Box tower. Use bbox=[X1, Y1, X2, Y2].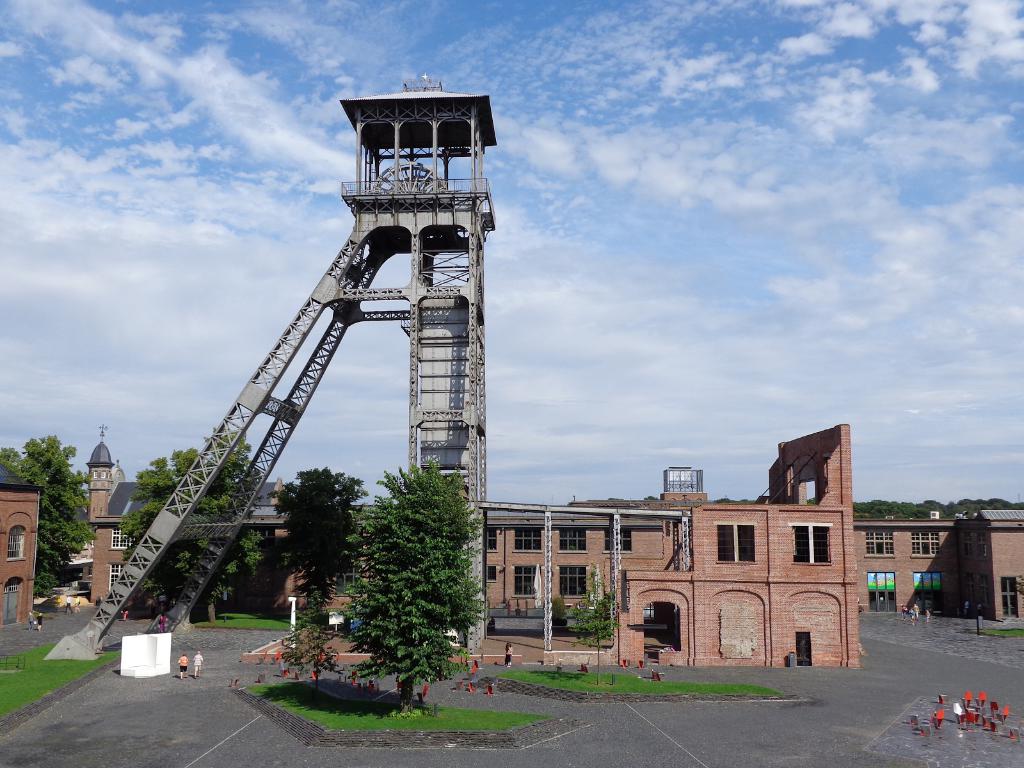
bbox=[108, 93, 528, 612].
